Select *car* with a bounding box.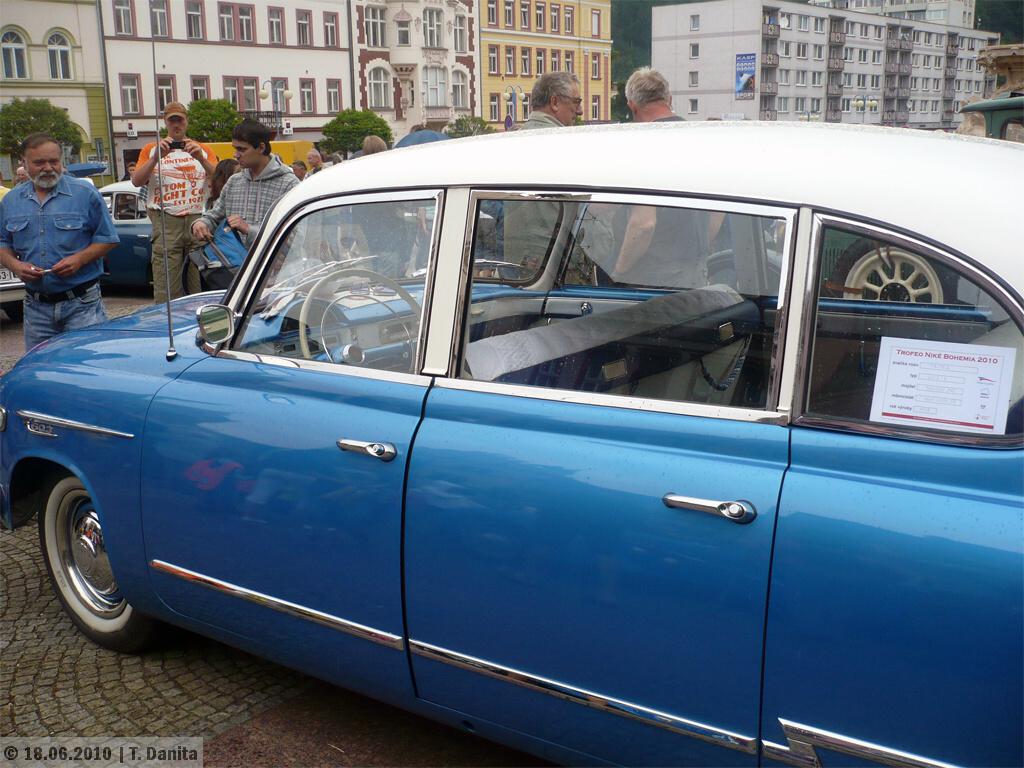
detection(772, 96, 1023, 311).
